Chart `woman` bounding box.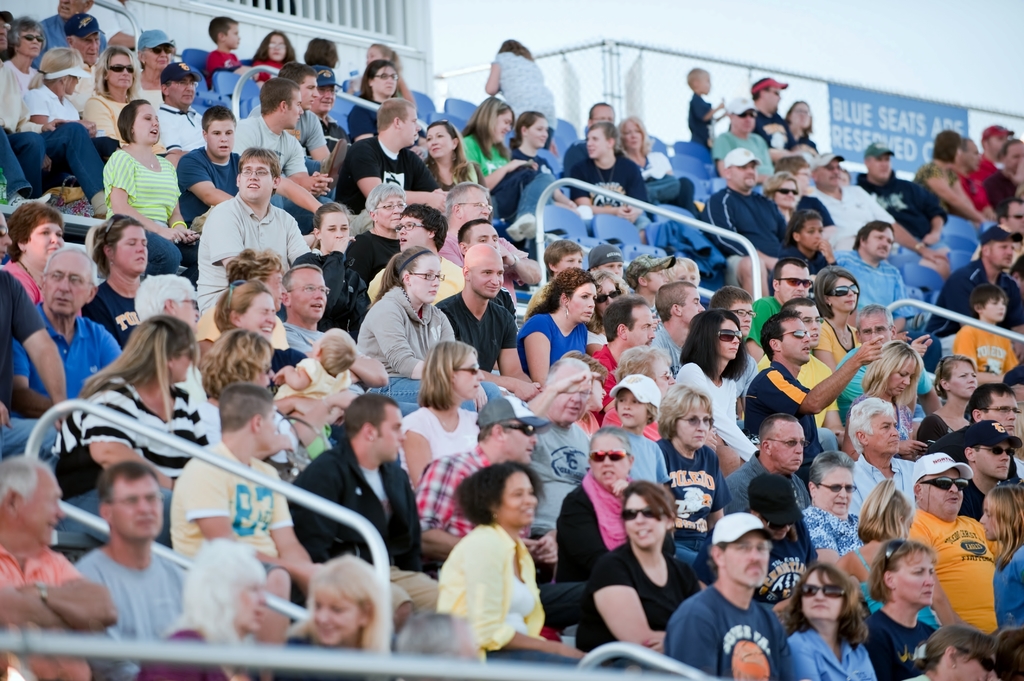
Charted: crop(575, 481, 699, 680).
